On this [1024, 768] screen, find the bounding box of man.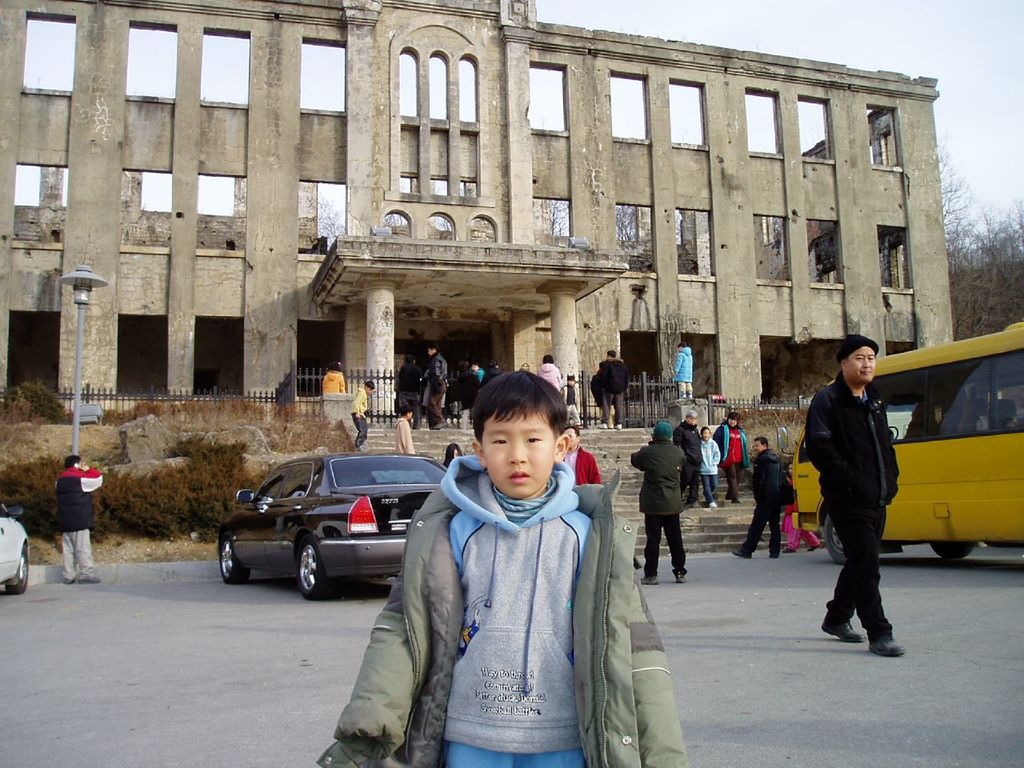
Bounding box: {"left": 672, "top": 410, "right": 702, "bottom": 505}.
